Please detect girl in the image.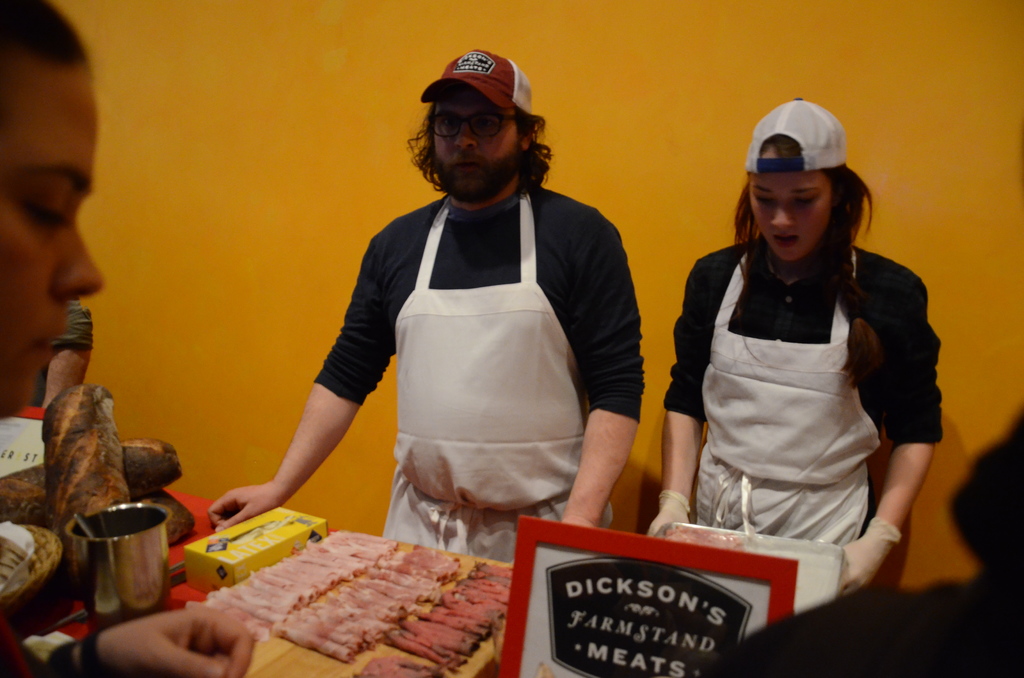
(x1=643, y1=104, x2=949, y2=606).
